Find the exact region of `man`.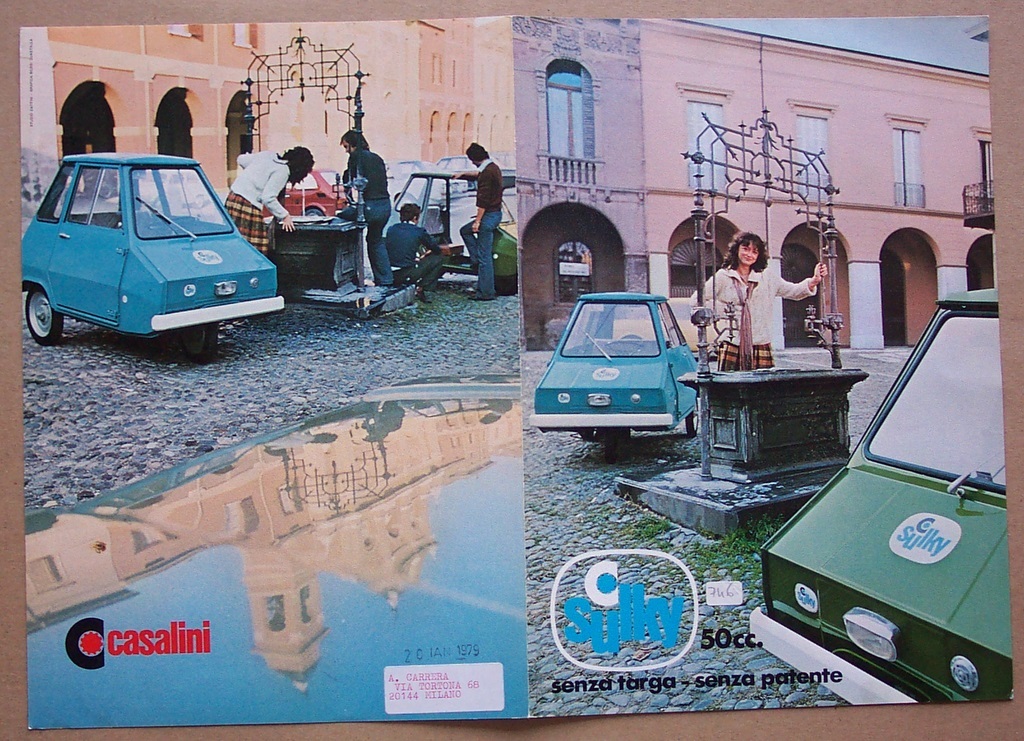
Exact region: left=332, top=126, right=395, bottom=290.
